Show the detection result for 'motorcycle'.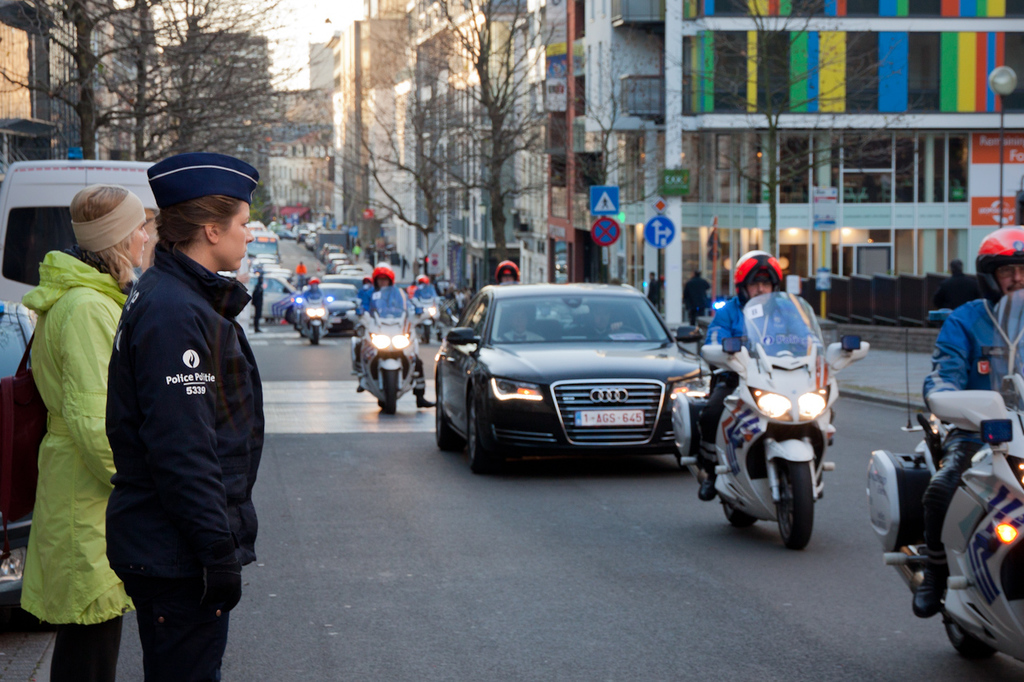
pyautogui.locateOnScreen(862, 288, 1023, 669).
